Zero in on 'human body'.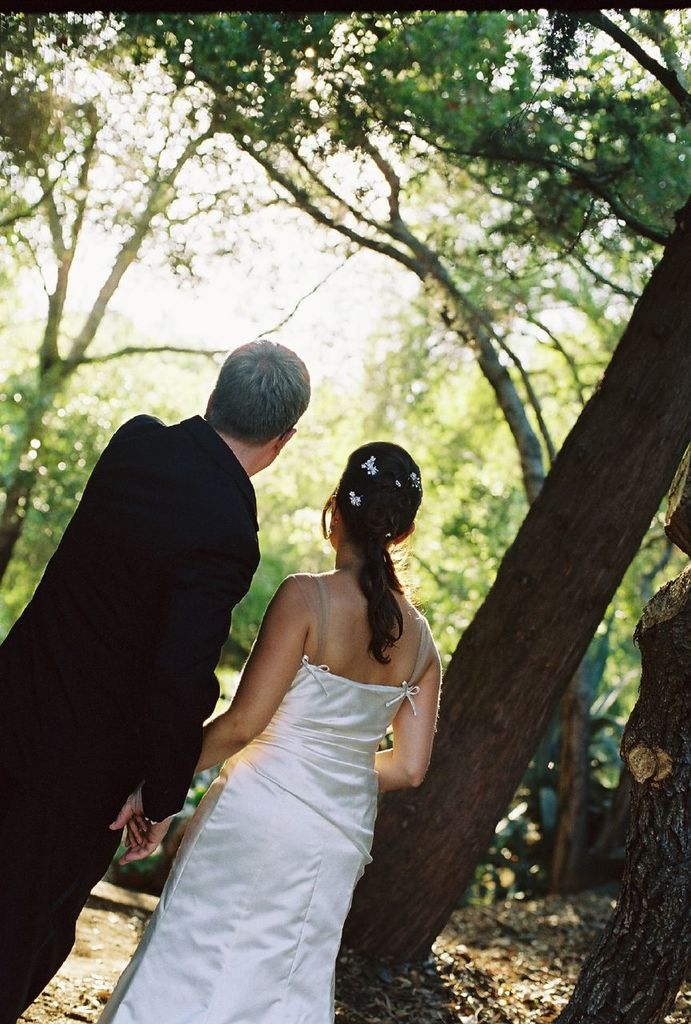
Zeroed in: {"left": 139, "top": 440, "right": 423, "bottom": 1023}.
